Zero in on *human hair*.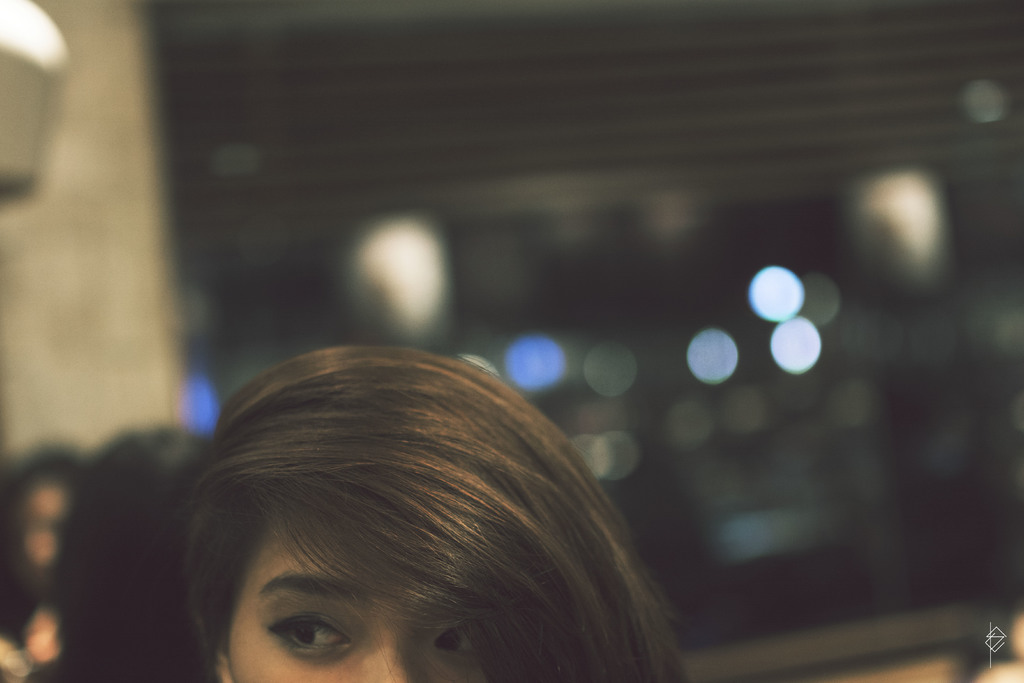
Zeroed in: locate(54, 422, 215, 682).
